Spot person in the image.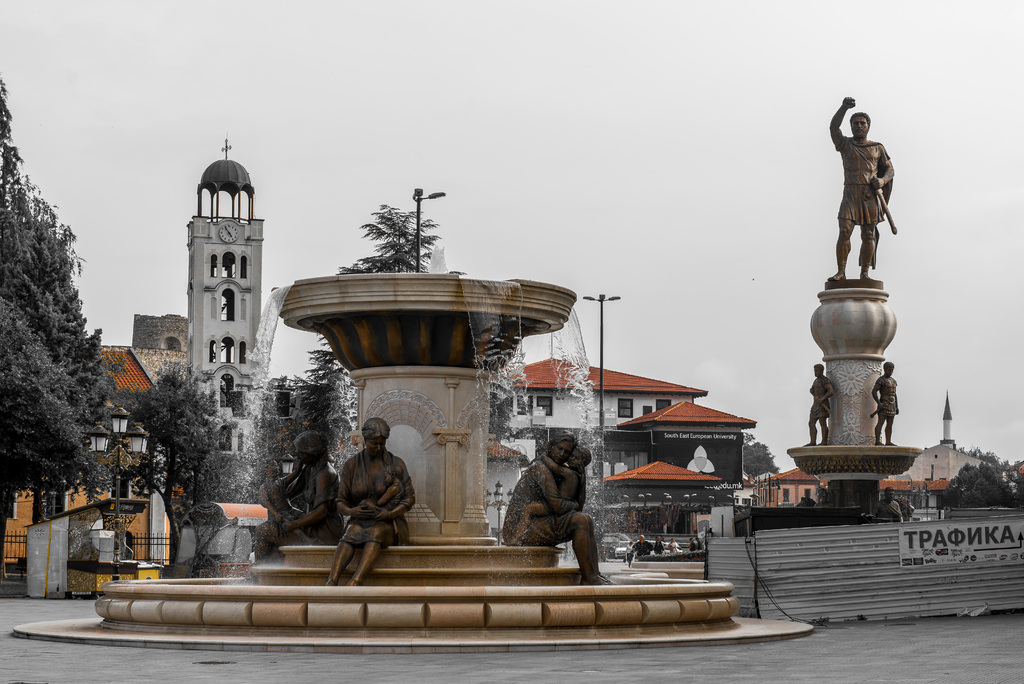
person found at bbox=[827, 98, 895, 282].
